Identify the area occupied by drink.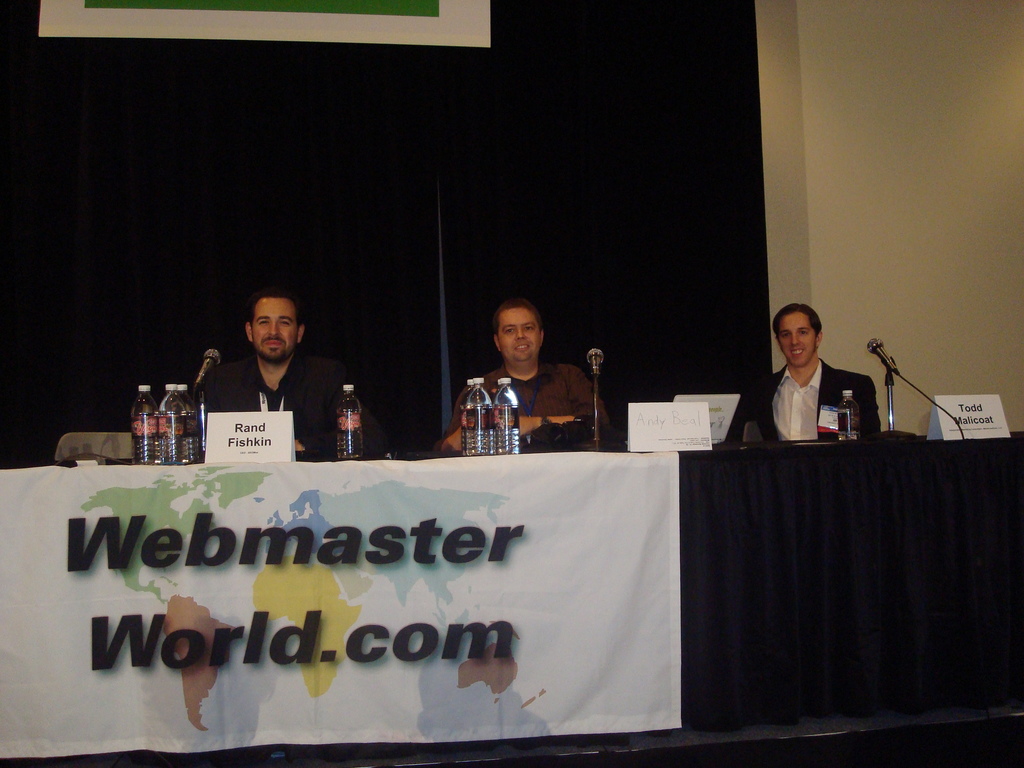
Area: (x1=488, y1=376, x2=518, y2=453).
